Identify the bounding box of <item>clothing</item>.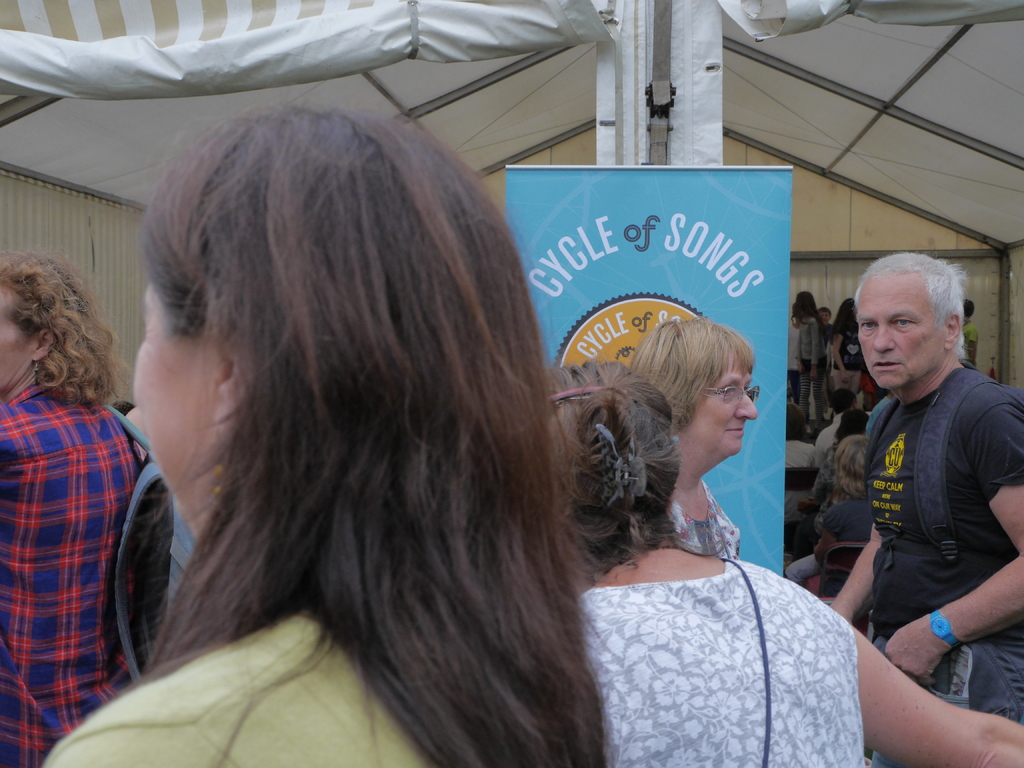
(x1=819, y1=492, x2=878, y2=596).
